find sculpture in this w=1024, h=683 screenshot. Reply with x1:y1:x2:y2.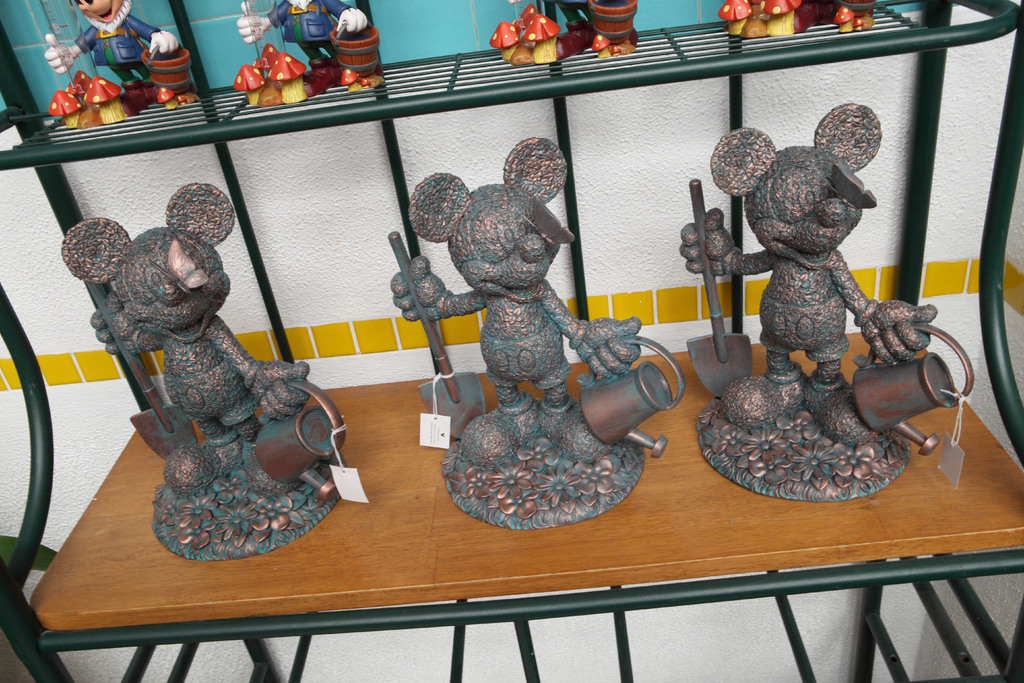
50:177:319:491.
